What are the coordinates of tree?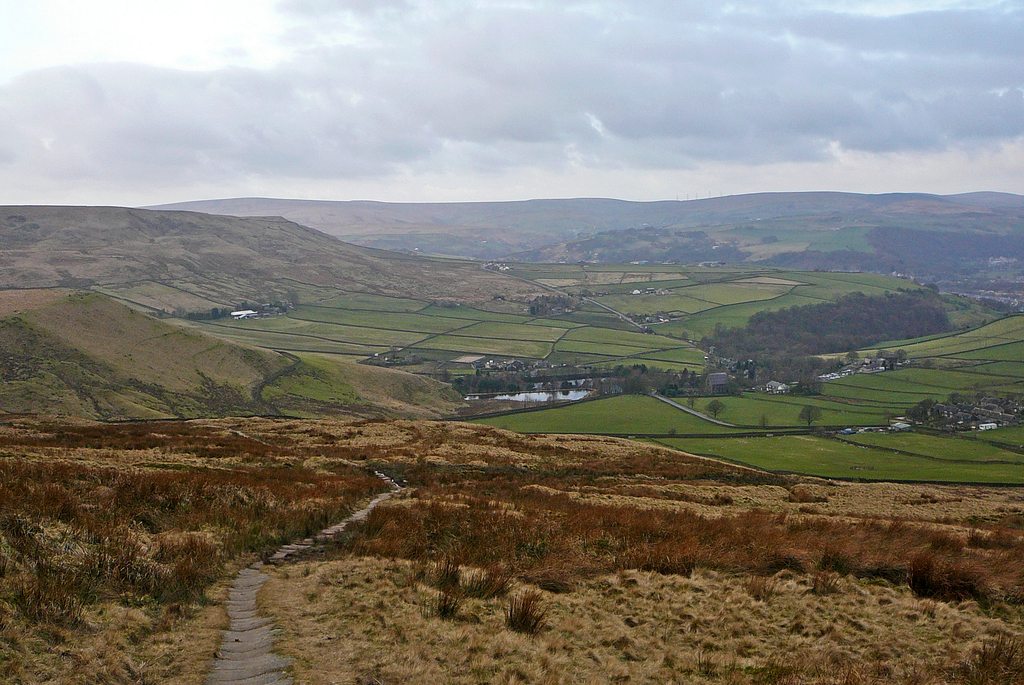
rect(758, 415, 769, 430).
